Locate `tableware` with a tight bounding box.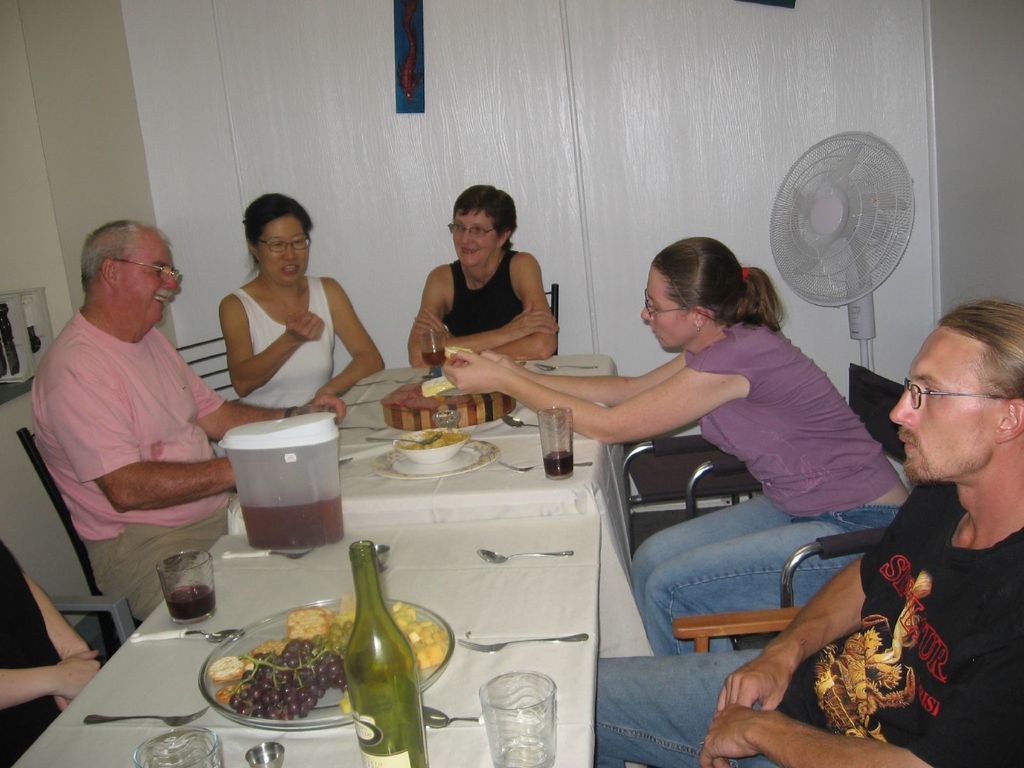
select_region(431, 409, 464, 430).
